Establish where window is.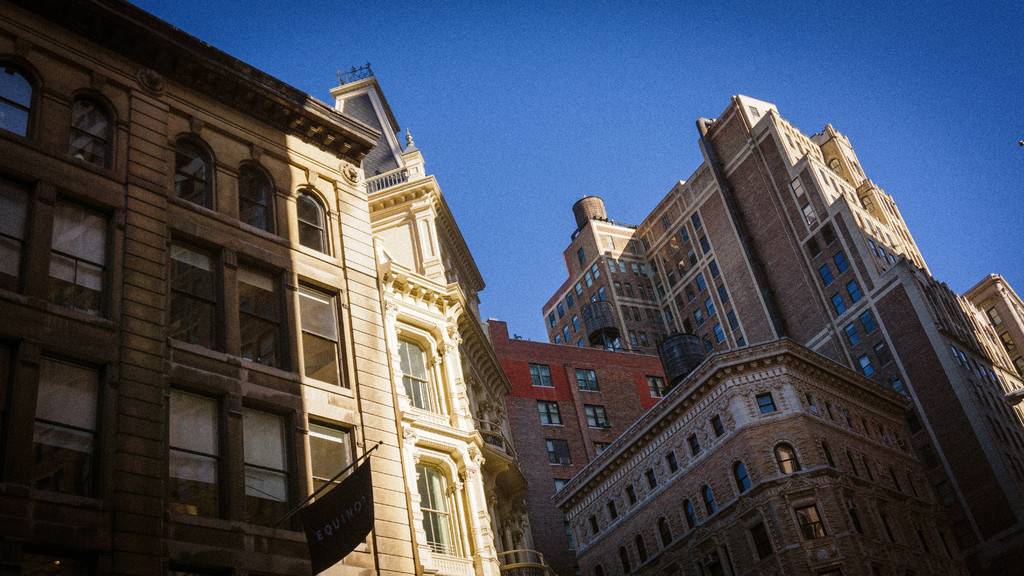
Established at [640, 262, 649, 275].
